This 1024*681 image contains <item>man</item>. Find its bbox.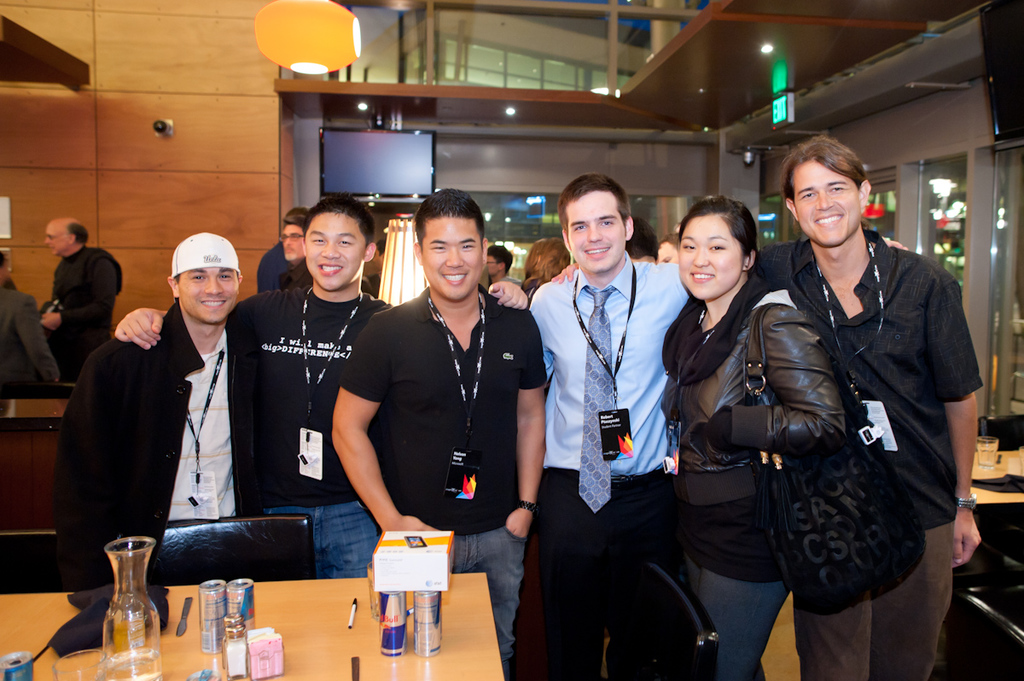
[left=112, top=192, right=531, bottom=579].
